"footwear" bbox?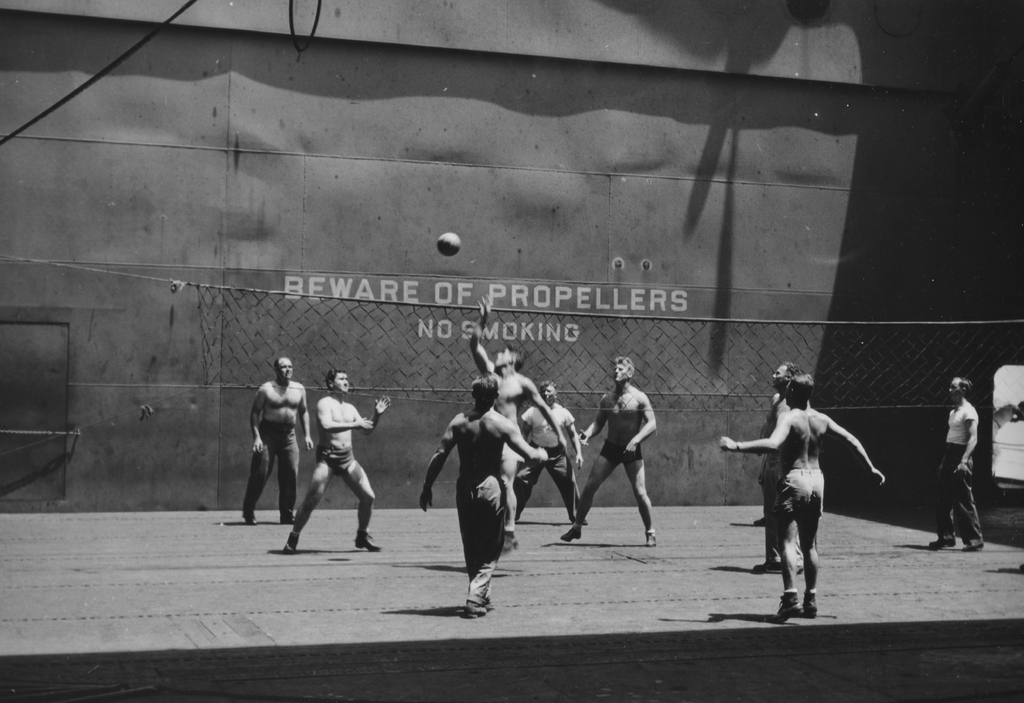
x1=963, y1=542, x2=984, y2=549
